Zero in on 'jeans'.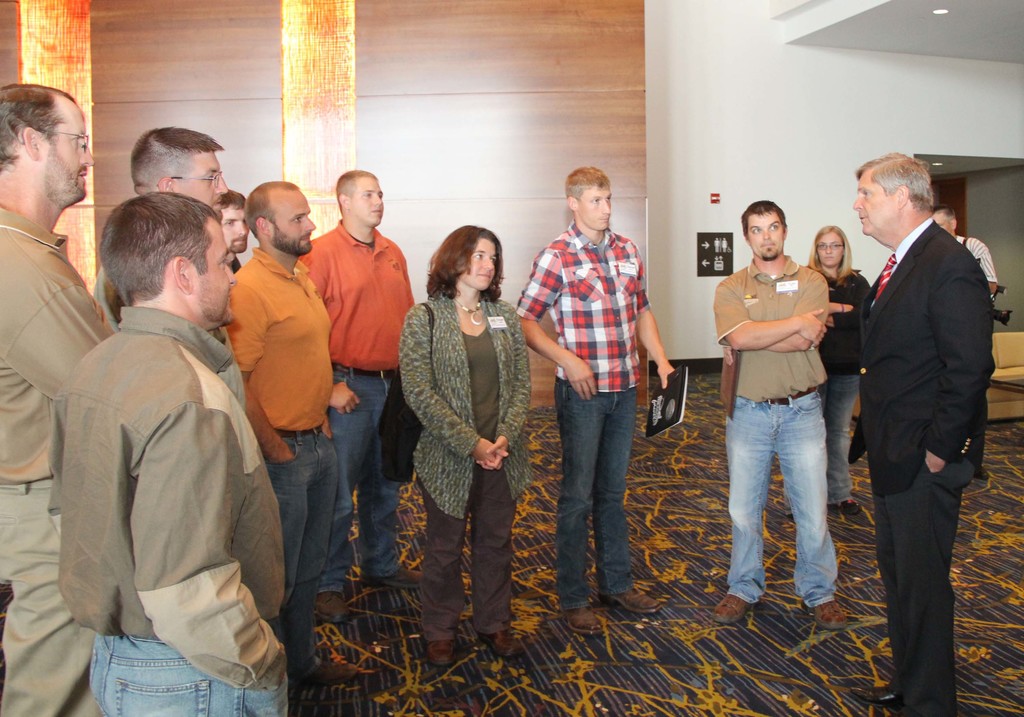
Zeroed in: box=[735, 387, 861, 624].
